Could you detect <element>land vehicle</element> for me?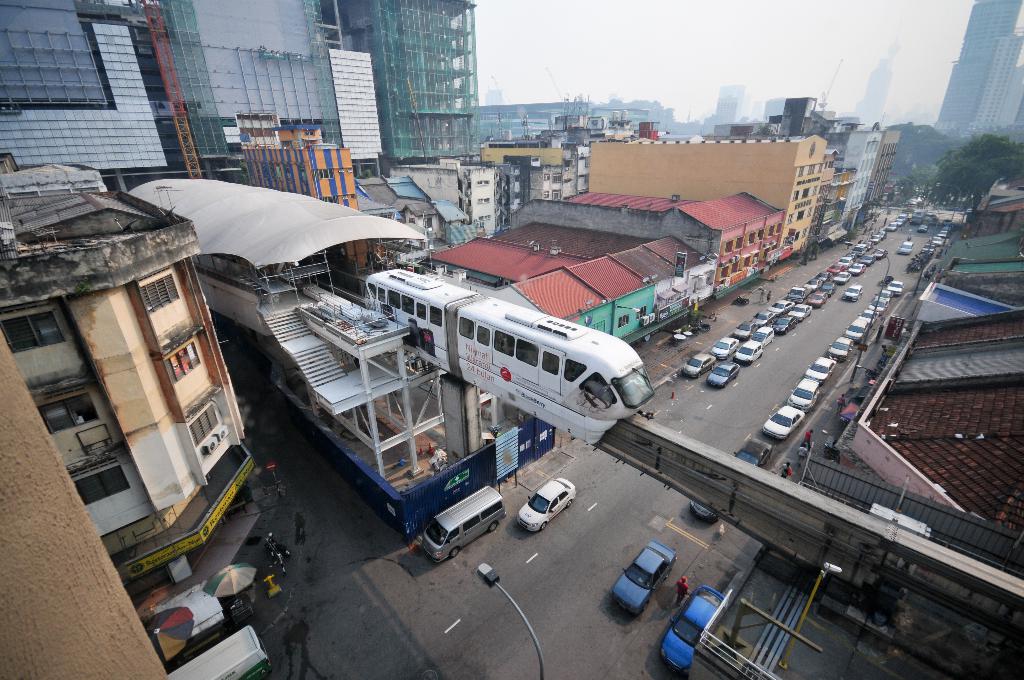
Detection result: 264 535 294 561.
